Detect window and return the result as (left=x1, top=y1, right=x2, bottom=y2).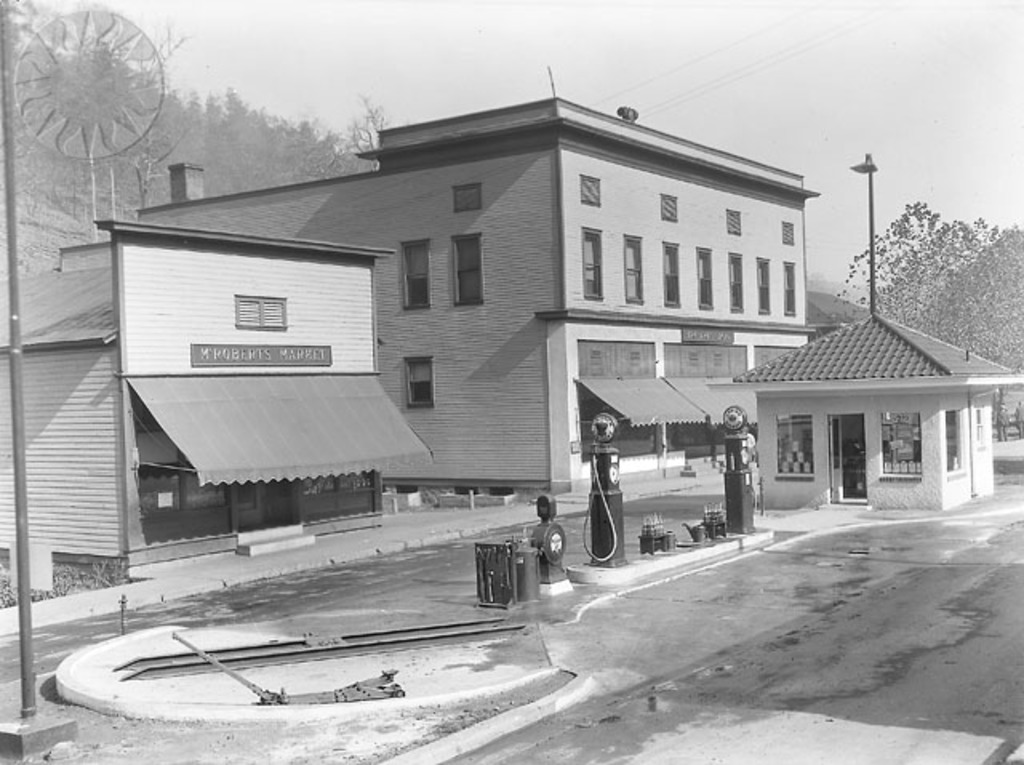
(left=582, top=232, right=603, bottom=299).
